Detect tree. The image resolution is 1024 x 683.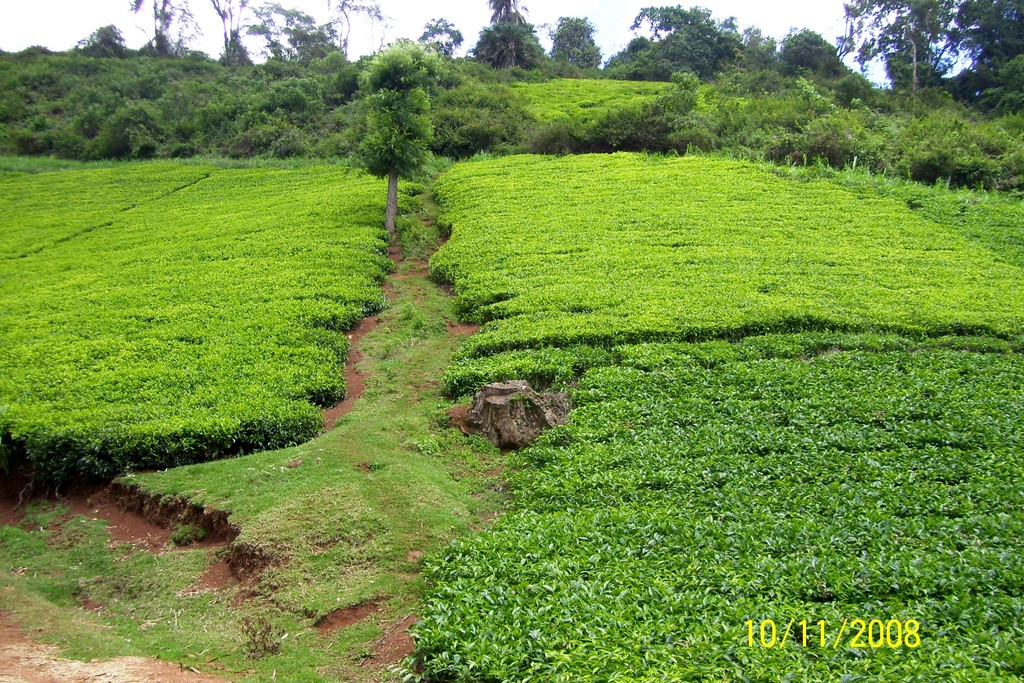
region(783, 38, 836, 81).
